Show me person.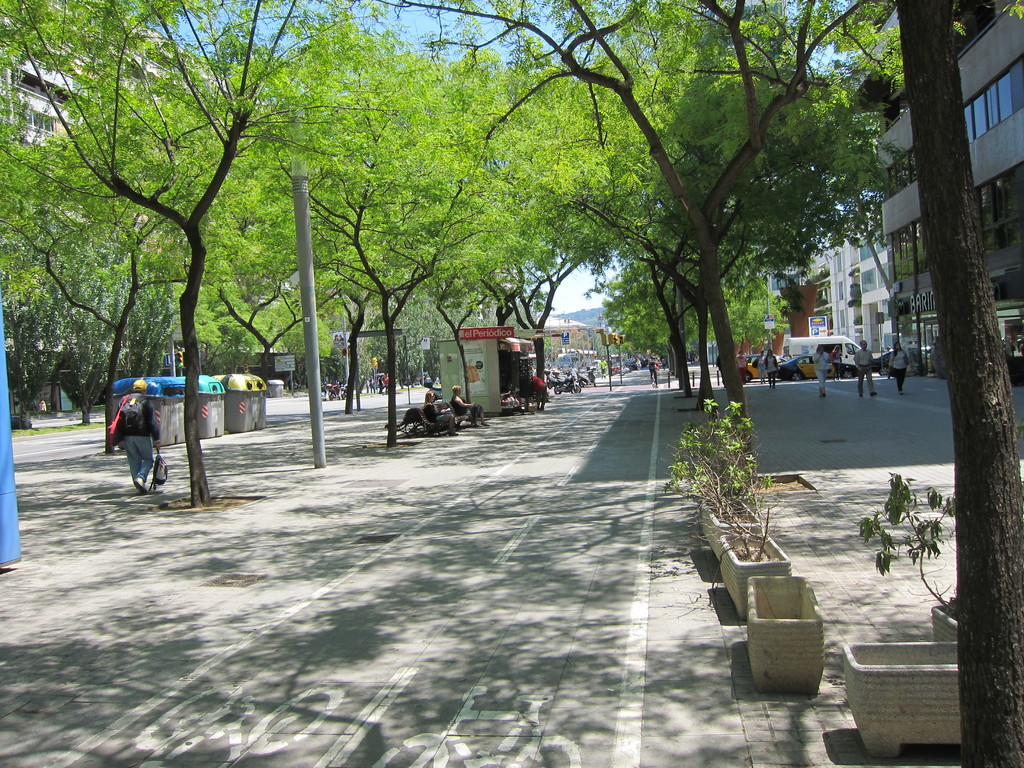
person is here: <bbox>832, 348, 844, 382</bbox>.
